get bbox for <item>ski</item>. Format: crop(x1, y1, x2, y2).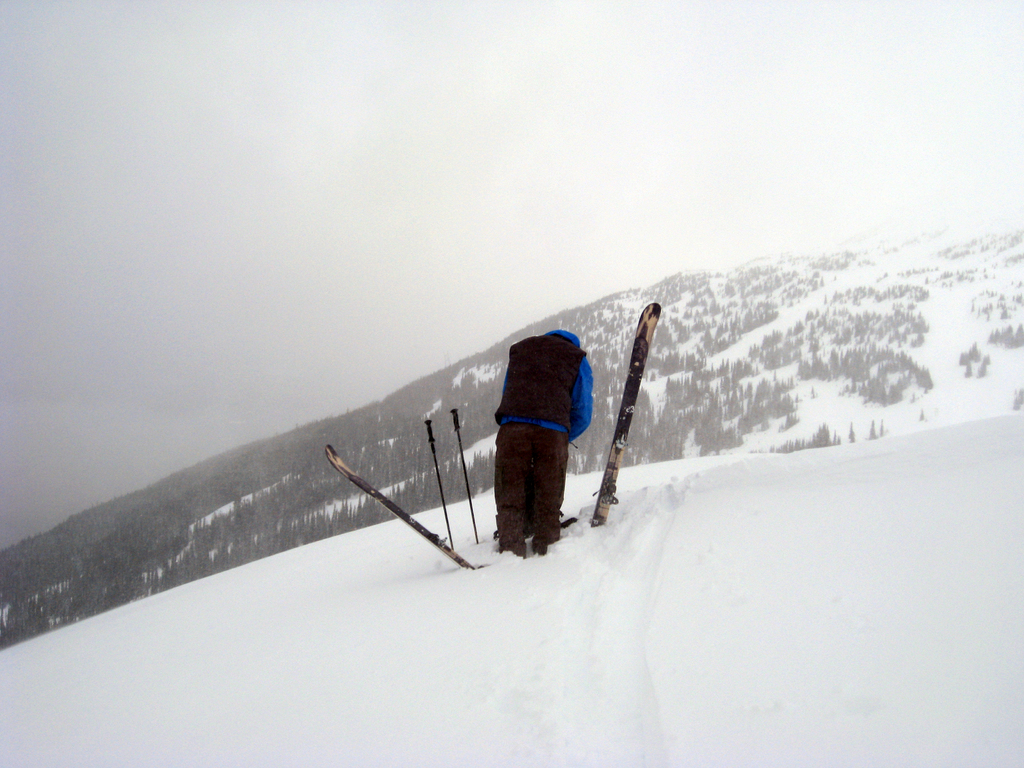
crop(349, 315, 704, 623).
